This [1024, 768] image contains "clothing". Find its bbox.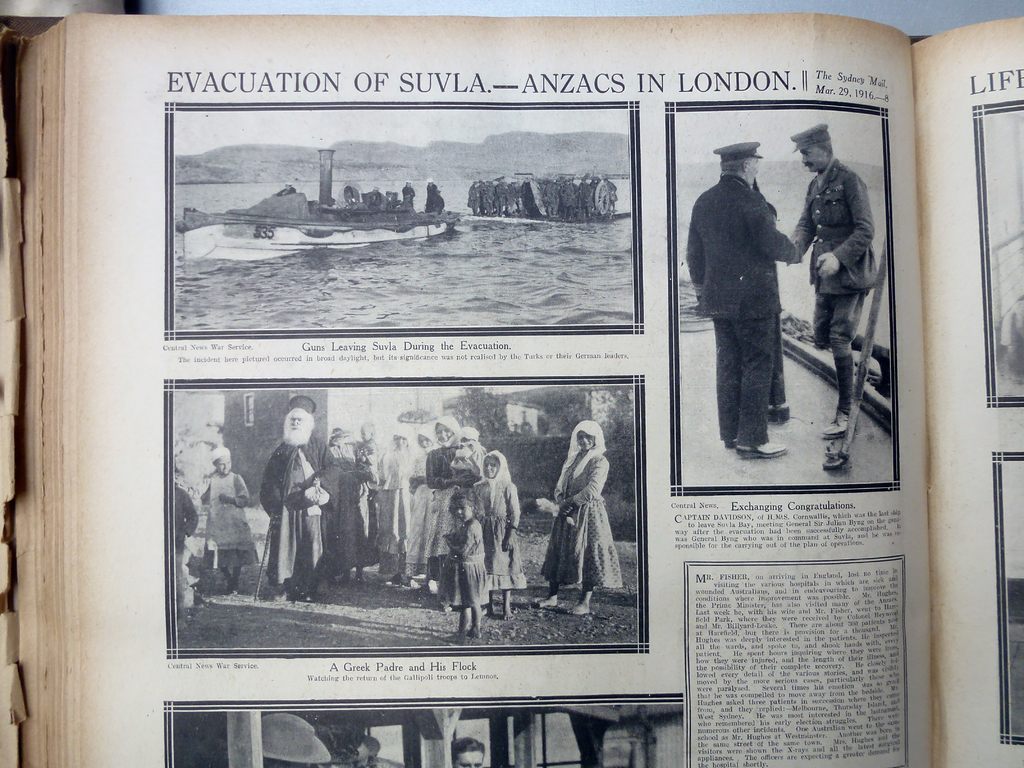
694 124 812 441.
